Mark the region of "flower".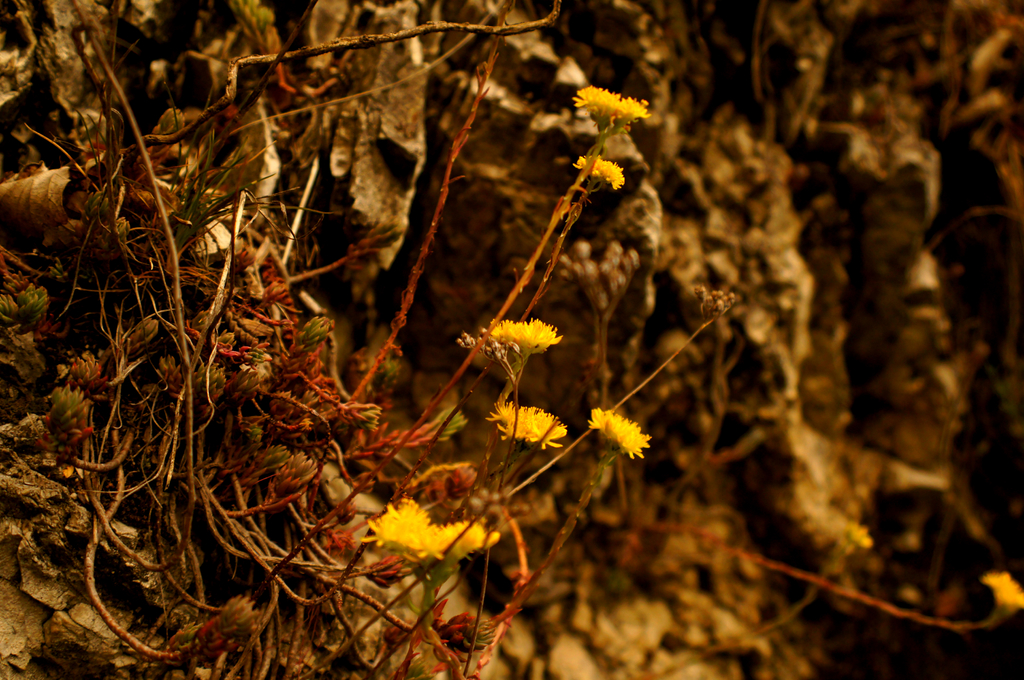
Region: box(982, 565, 1023, 612).
